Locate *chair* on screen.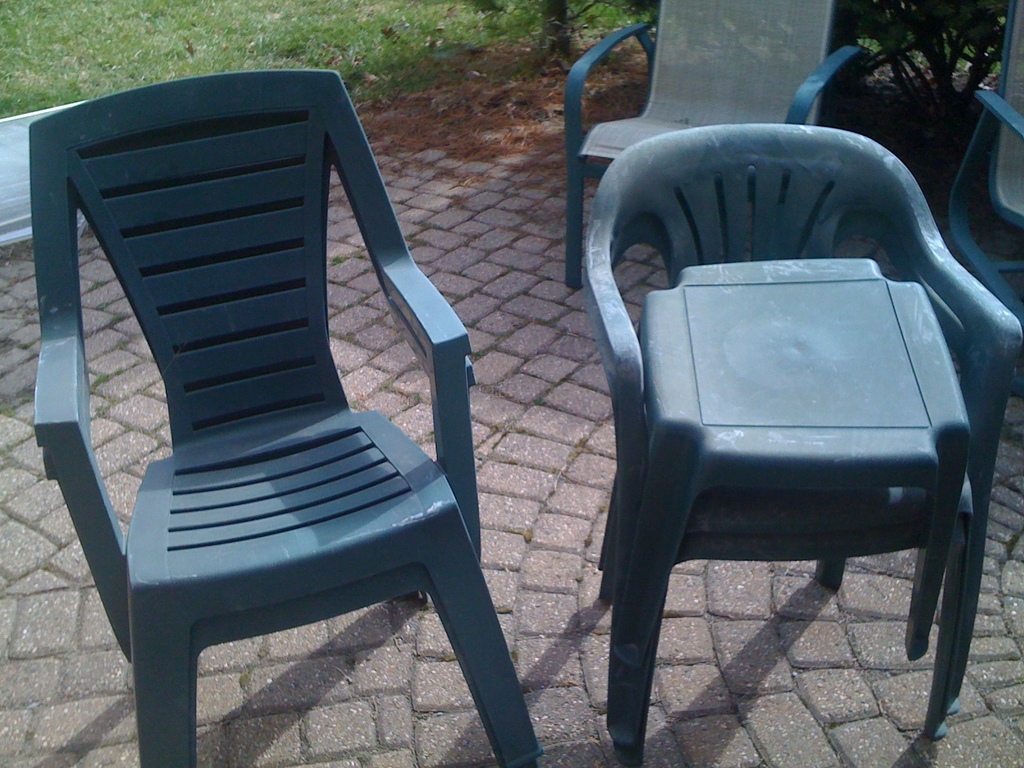
On screen at 562 0 866 289.
